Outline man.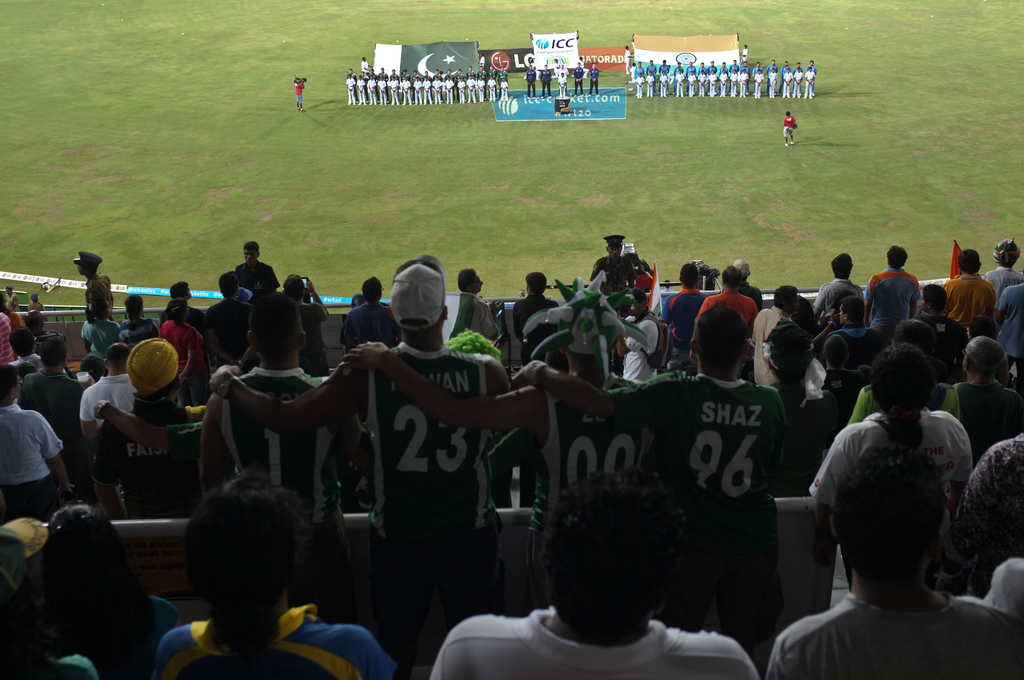
Outline: 708, 60, 719, 92.
